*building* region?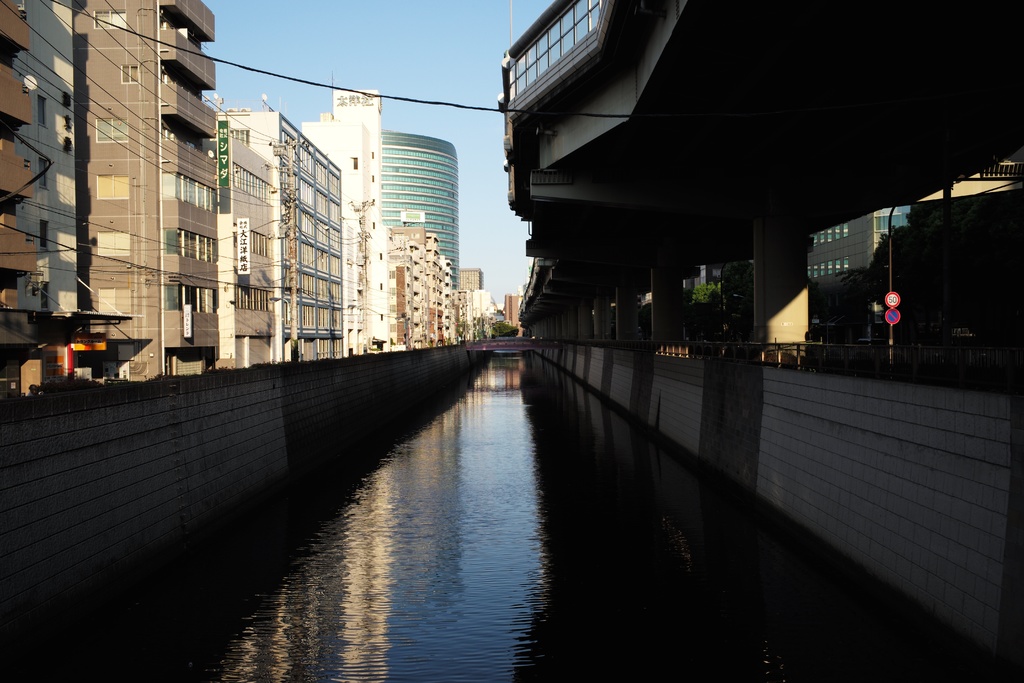
[379,131,465,287]
